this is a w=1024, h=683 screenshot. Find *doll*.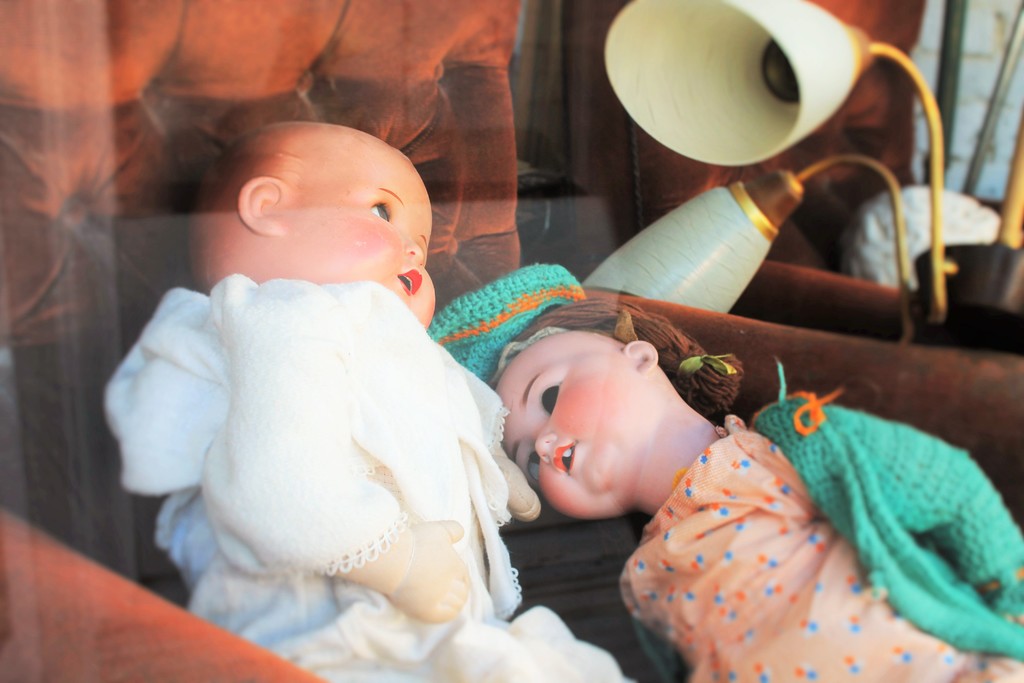
Bounding box: locate(430, 255, 1023, 682).
